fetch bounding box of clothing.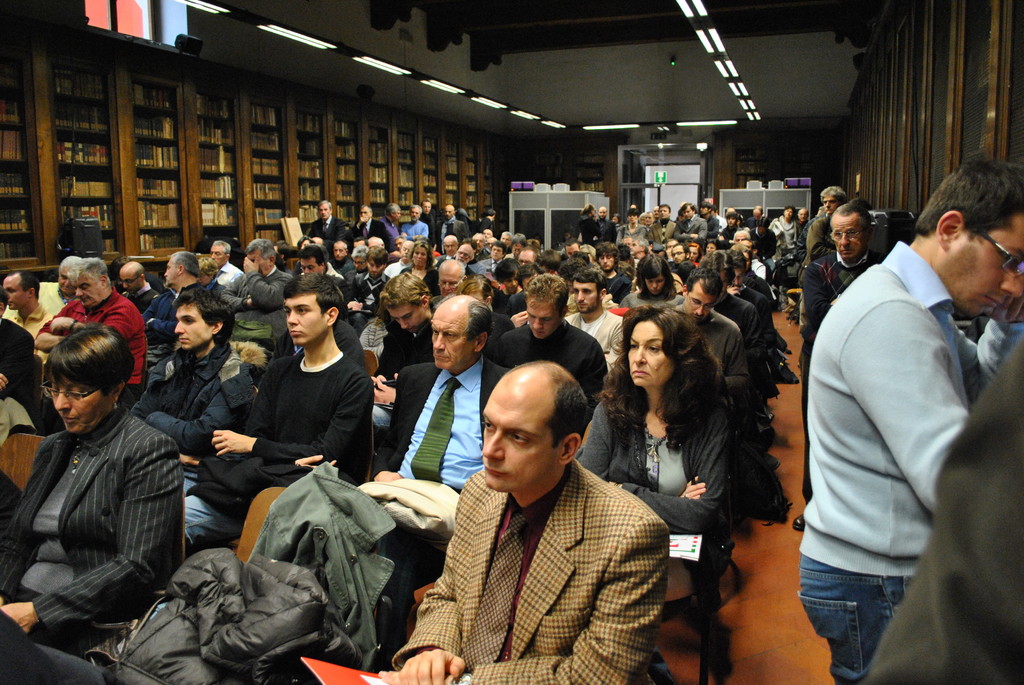
Bbox: <region>577, 216, 598, 240</region>.
